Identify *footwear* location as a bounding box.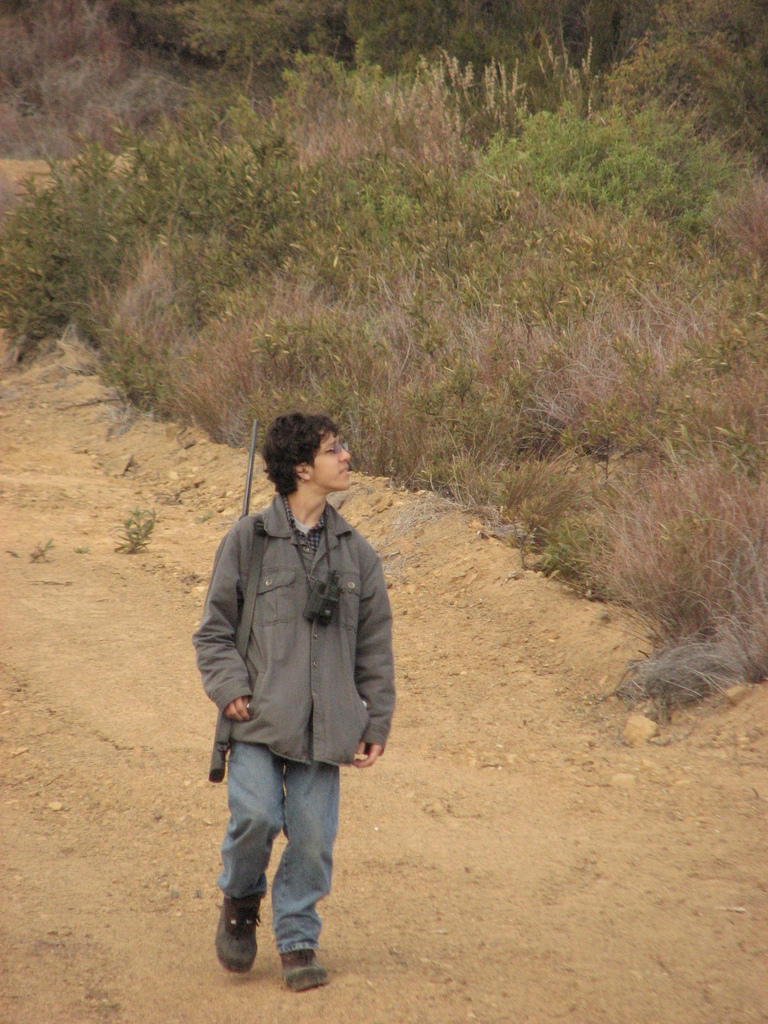
box=[250, 906, 328, 987].
